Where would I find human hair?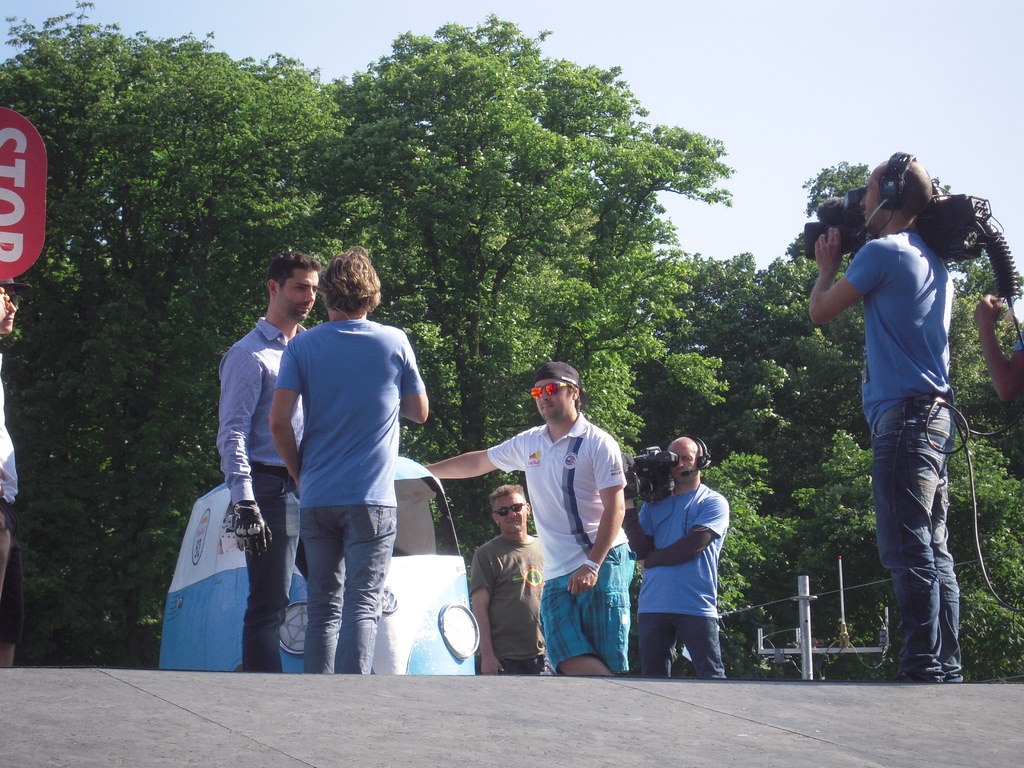
At 264,254,313,285.
